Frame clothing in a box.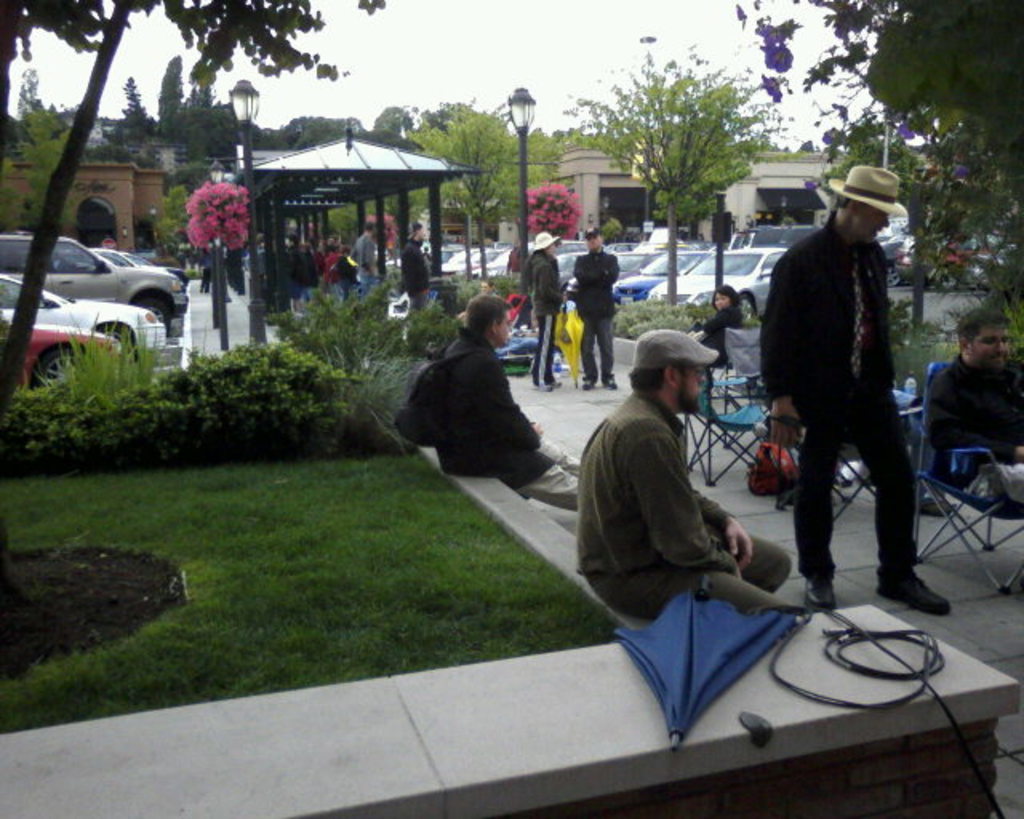
<box>694,301,747,357</box>.
